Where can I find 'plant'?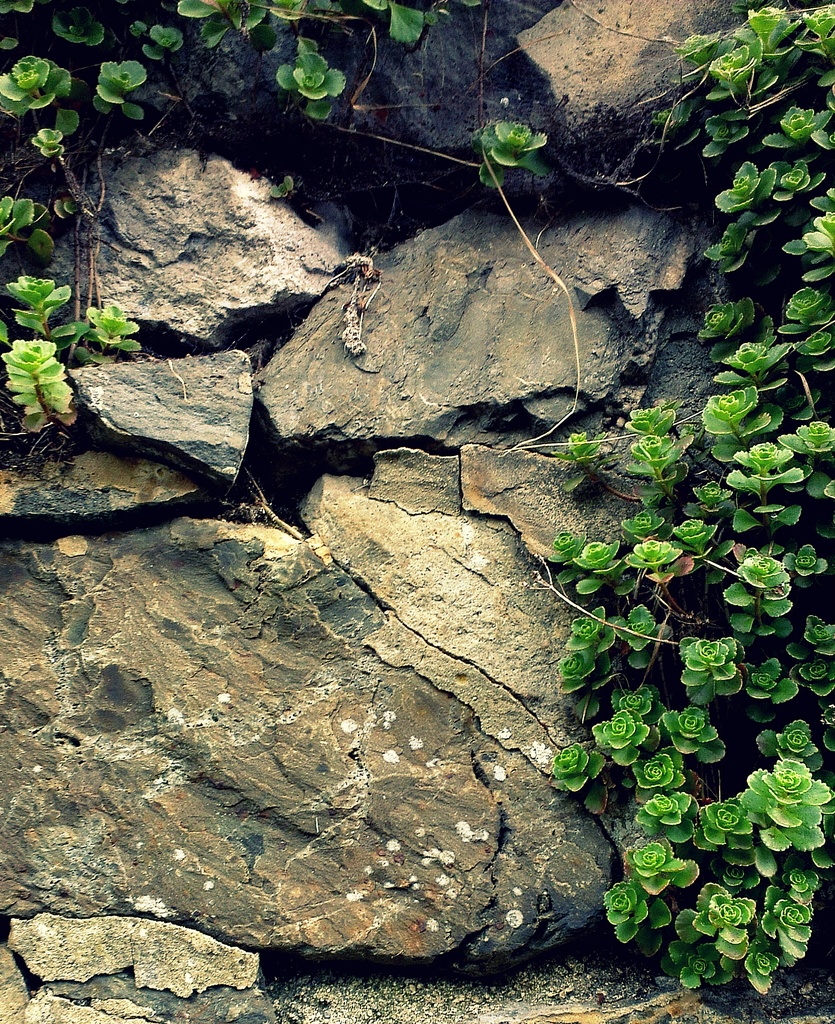
You can find it at rect(618, 599, 664, 667).
